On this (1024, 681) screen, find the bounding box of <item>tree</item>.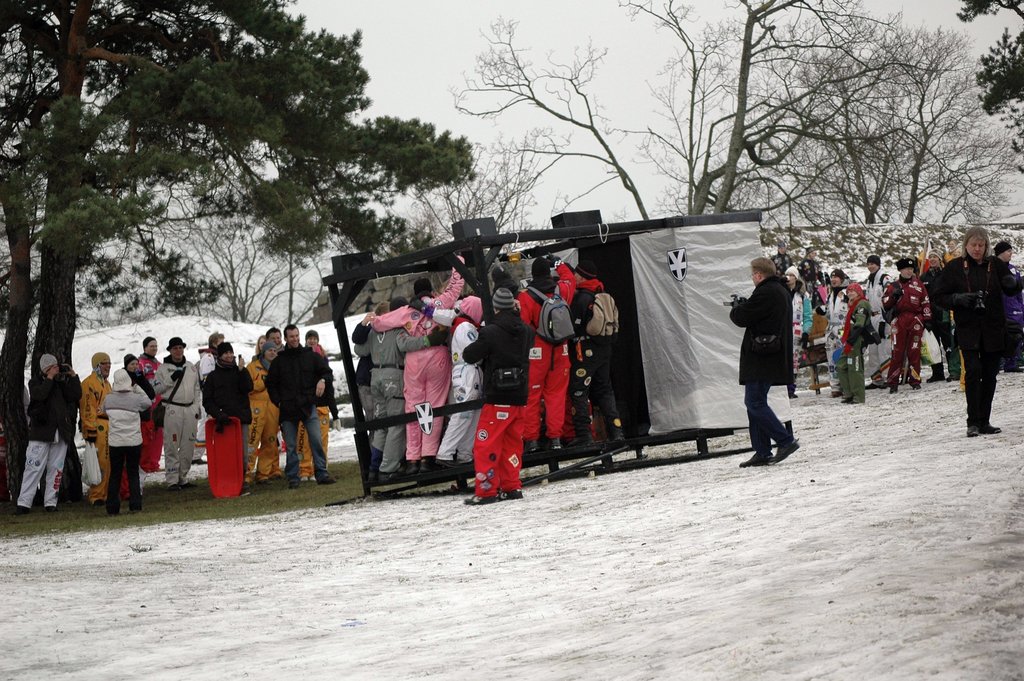
Bounding box: crop(376, 132, 588, 257).
